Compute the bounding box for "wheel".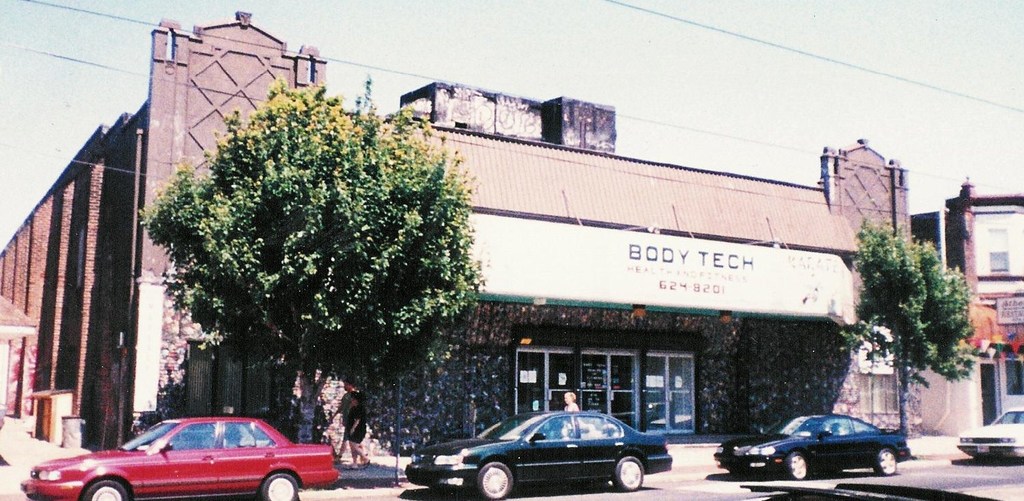
detection(260, 474, 299, 500).
